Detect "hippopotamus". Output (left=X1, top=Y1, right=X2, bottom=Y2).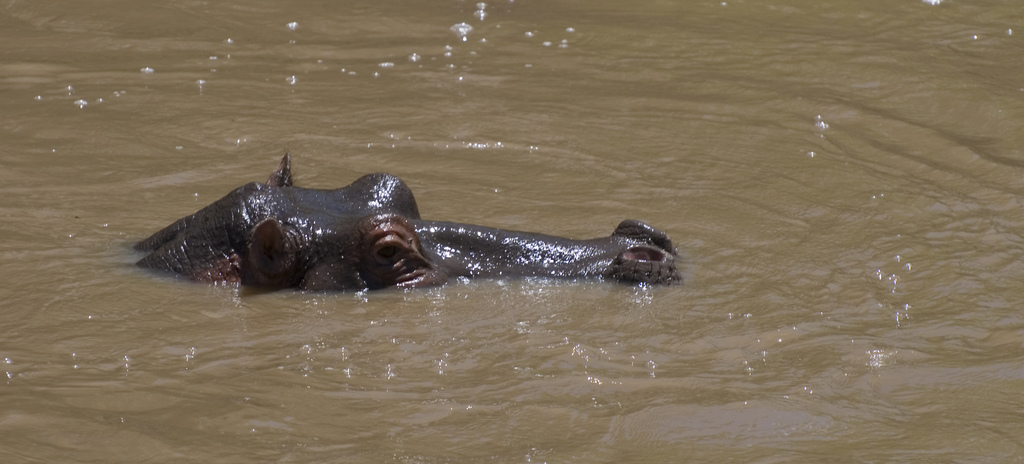
(left=111, top=157, right=687, bottom=298).
